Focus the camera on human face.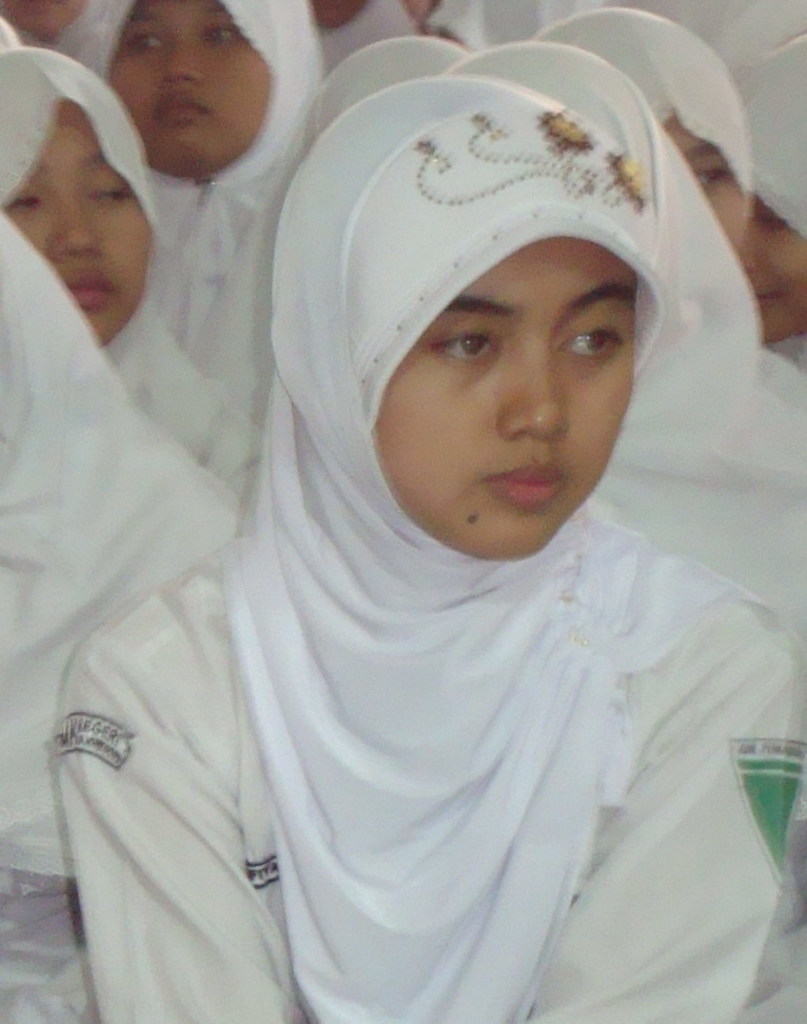
Focus region: box(8, 105, 152, 339).
